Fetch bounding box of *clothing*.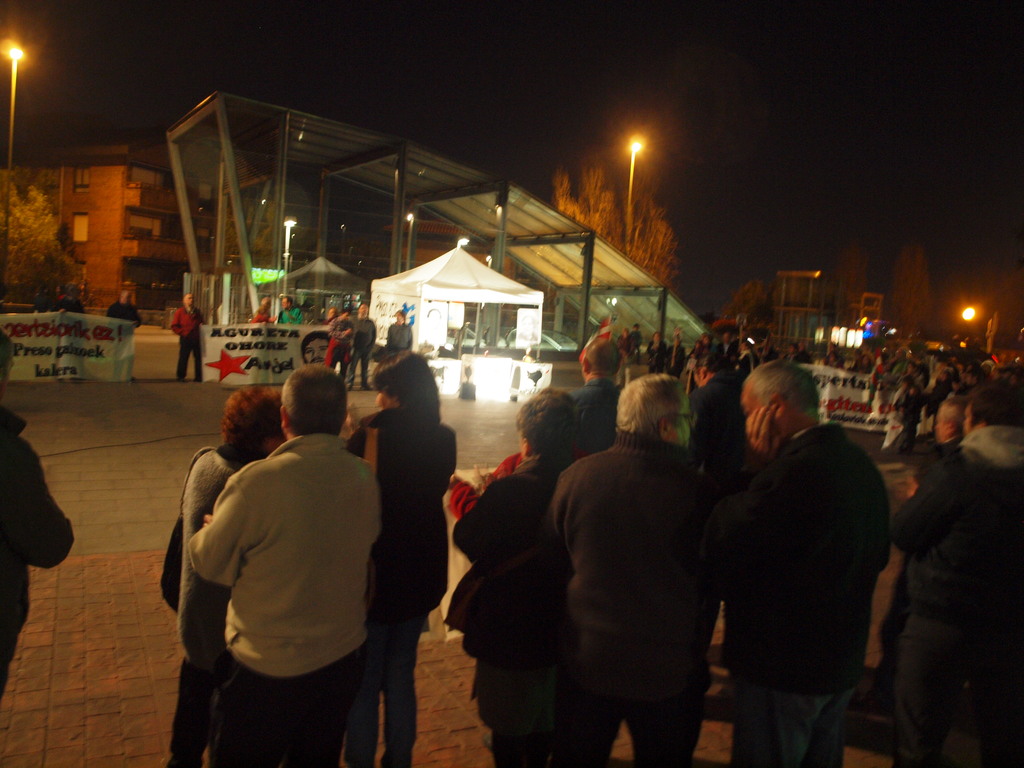
Bbox: region(340, 397, 458, 767).
